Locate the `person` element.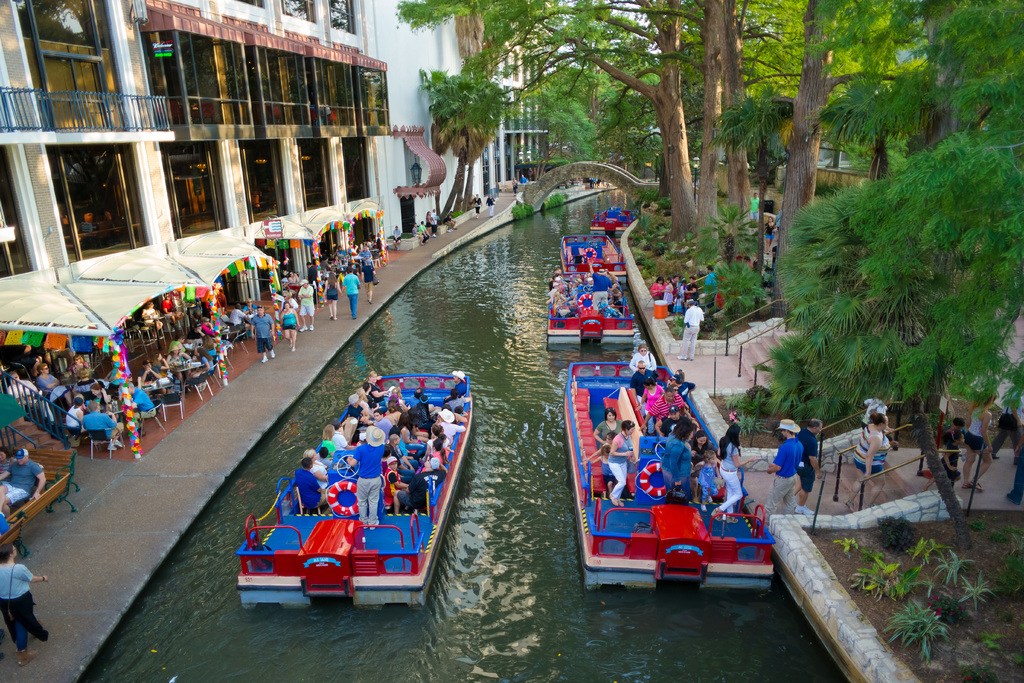
Element bbox: Rect(0, 447, 47, 516).
